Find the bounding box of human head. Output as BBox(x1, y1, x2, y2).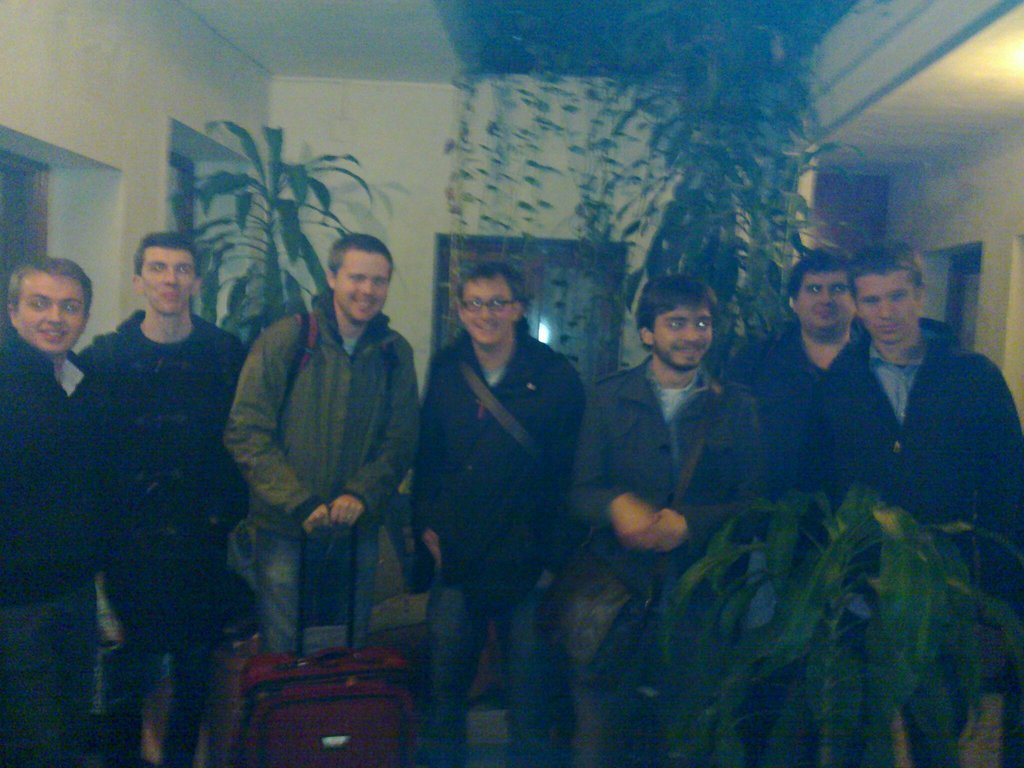
BBox(636, 278, 715, 373).
